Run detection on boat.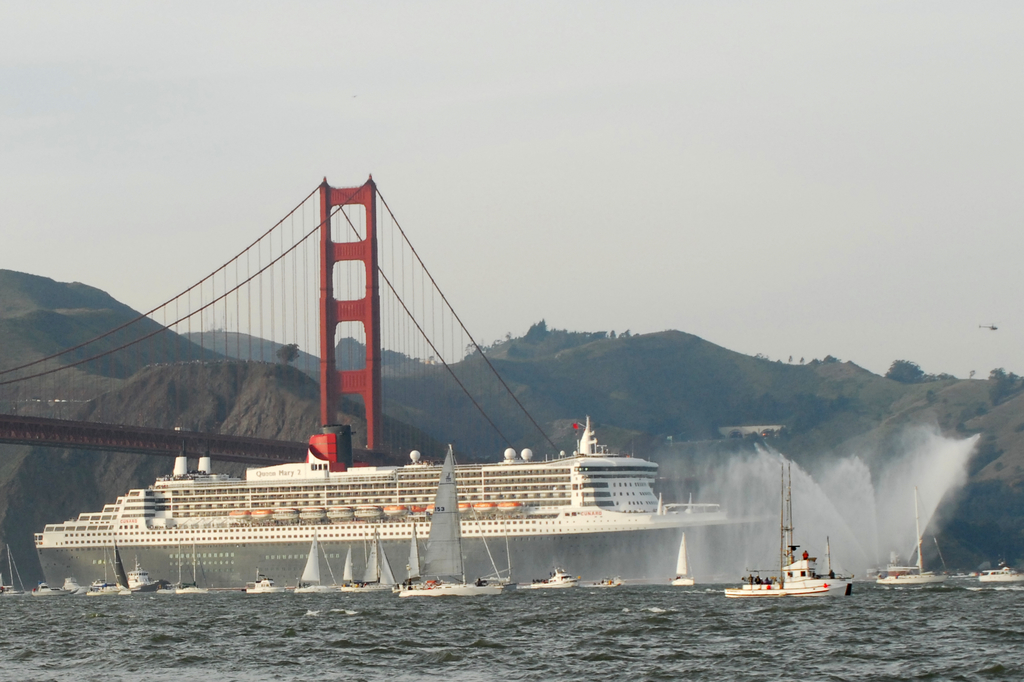
Result: box=[0, 548, 31, 601].
